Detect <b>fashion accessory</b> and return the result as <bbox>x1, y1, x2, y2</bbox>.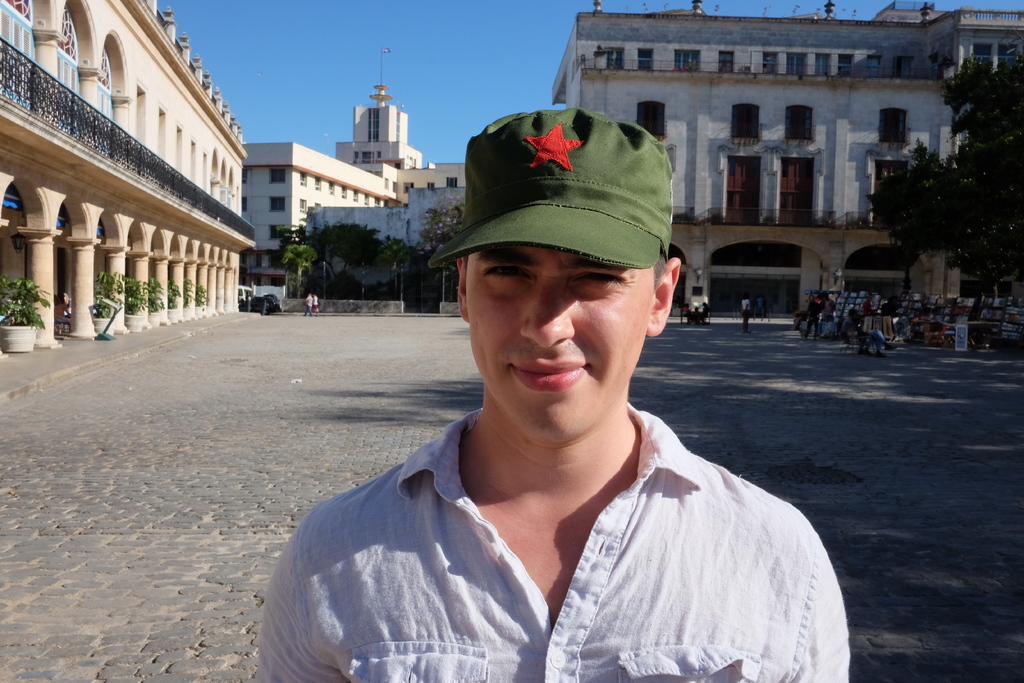
<bbox>422, 110, 666, 272</bbox>.
